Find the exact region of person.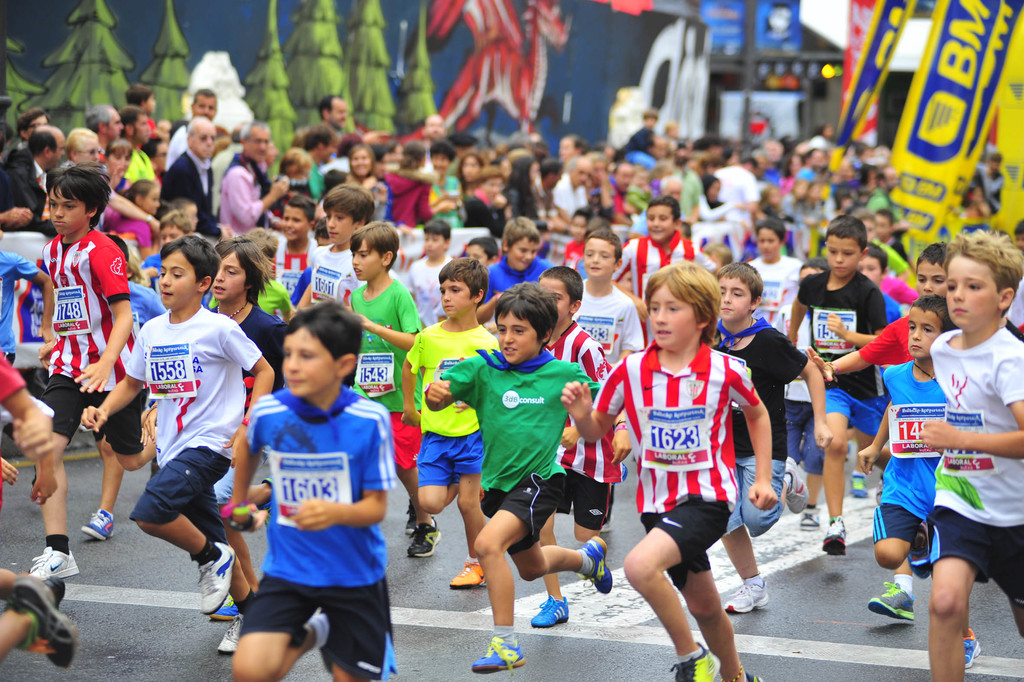
Exact region: Rect(121, 182, 166, 254).
